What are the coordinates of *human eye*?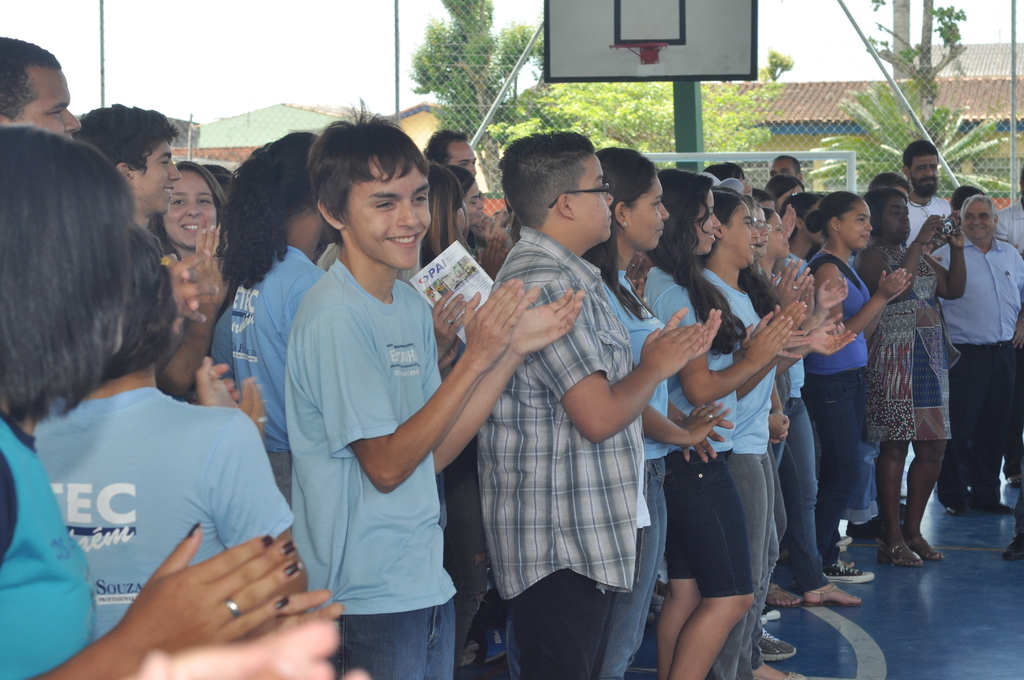
region(886, 208, 897, 215).
